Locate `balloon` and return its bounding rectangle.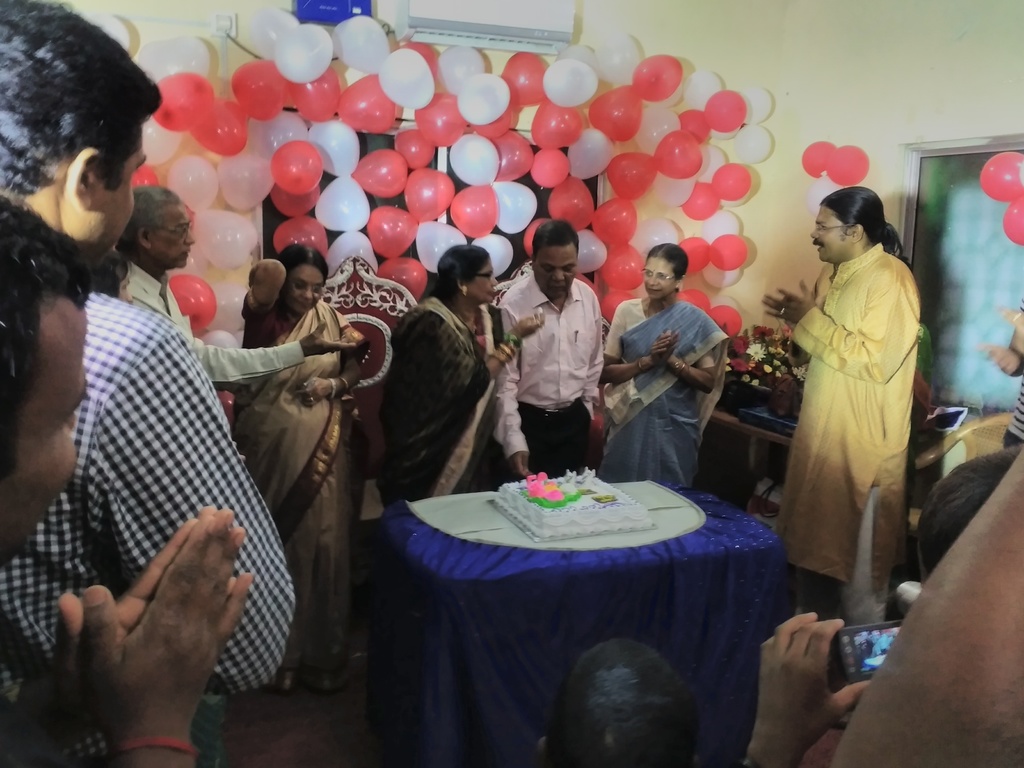
591/33/644/87.
